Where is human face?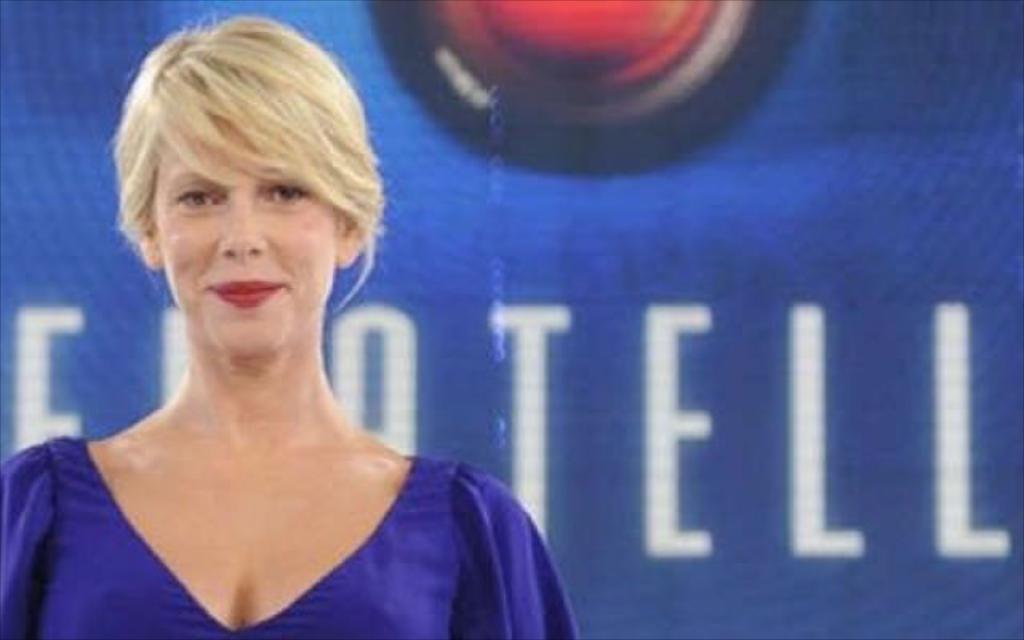
BBox(158, 109, 330, 360).
